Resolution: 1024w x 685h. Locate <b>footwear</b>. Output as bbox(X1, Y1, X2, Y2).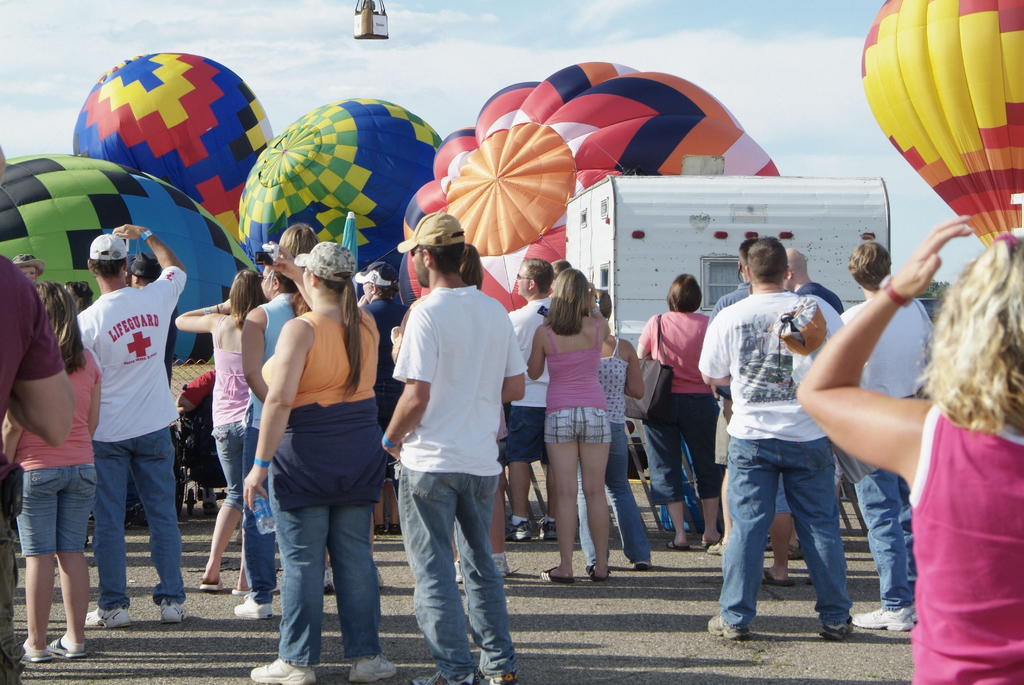
bbox(321, 570, 333, 595).
